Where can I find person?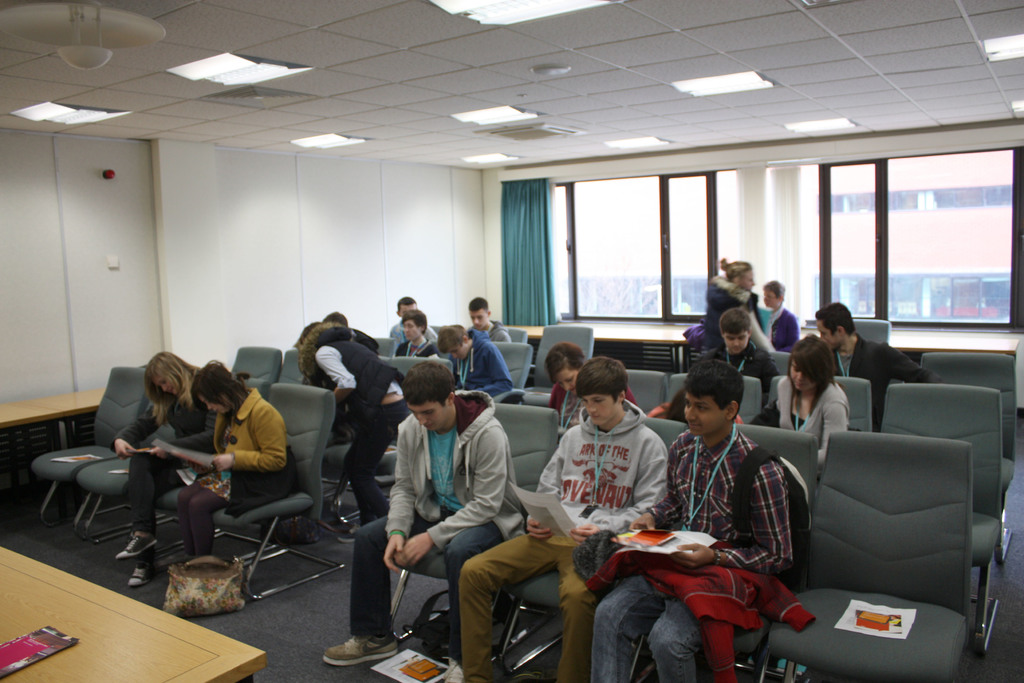
You can find it at {"left": 391, "top": 298, "right": 435, "bottom": 354}.
